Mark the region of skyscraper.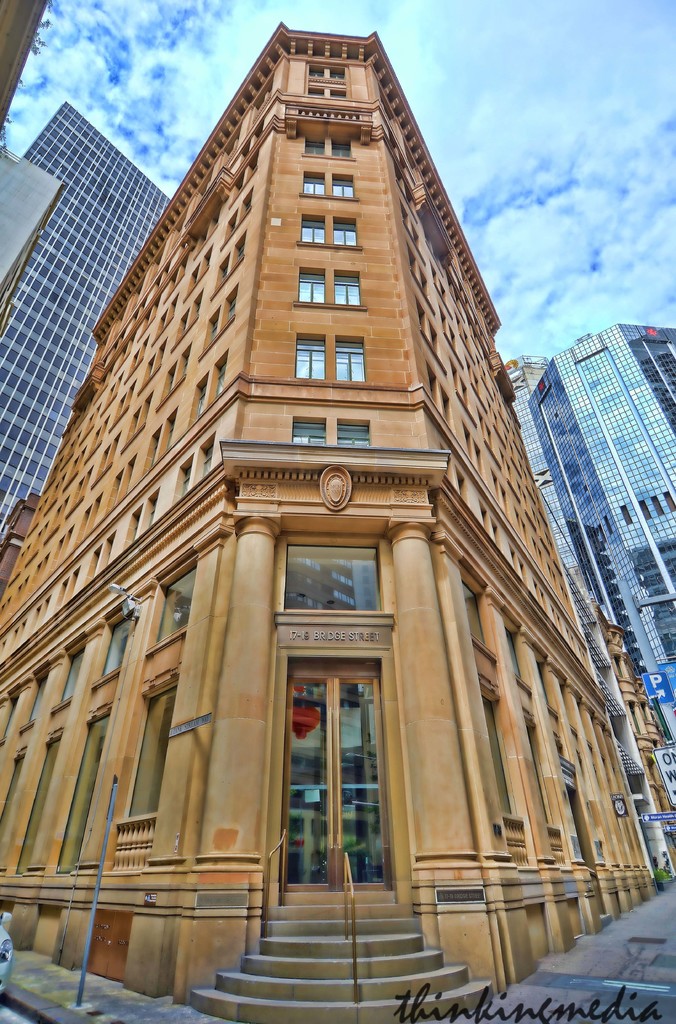
Region: rect(8, 54, 603, 923).
